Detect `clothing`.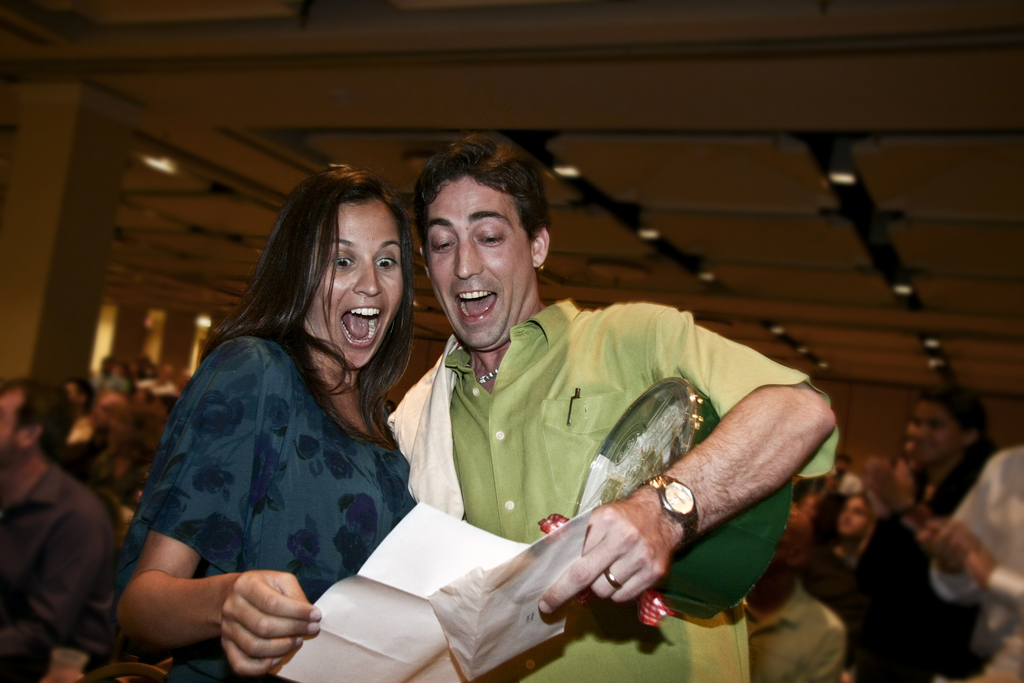
Detected at crop(110, 336, 420, 682).
